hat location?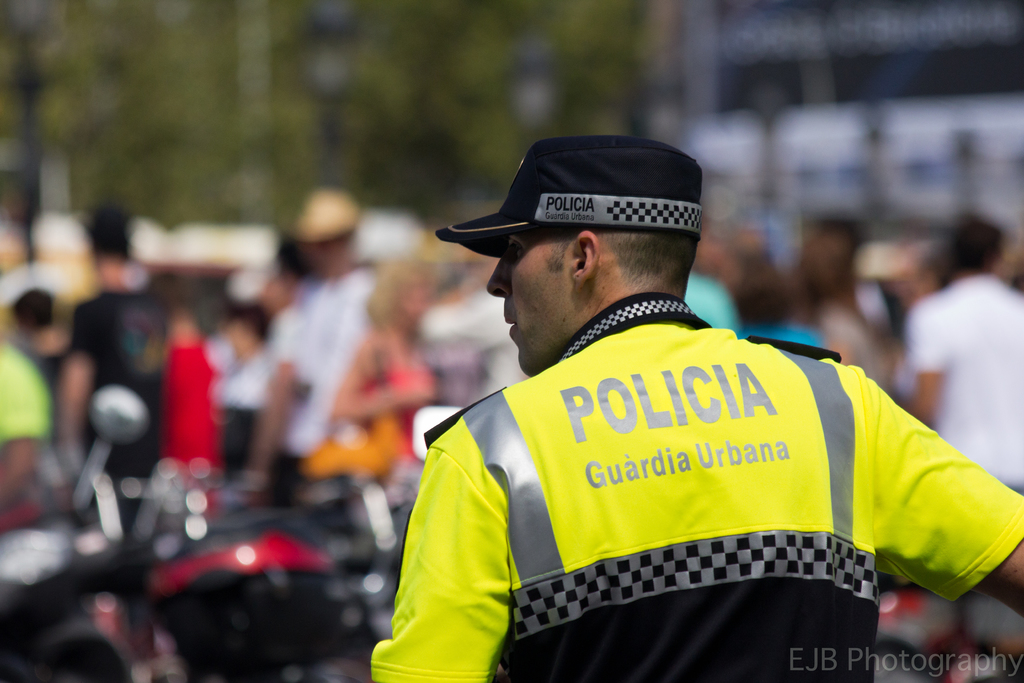
{"left": 435, "top": 136, "right": 701, "bottom": 262}
